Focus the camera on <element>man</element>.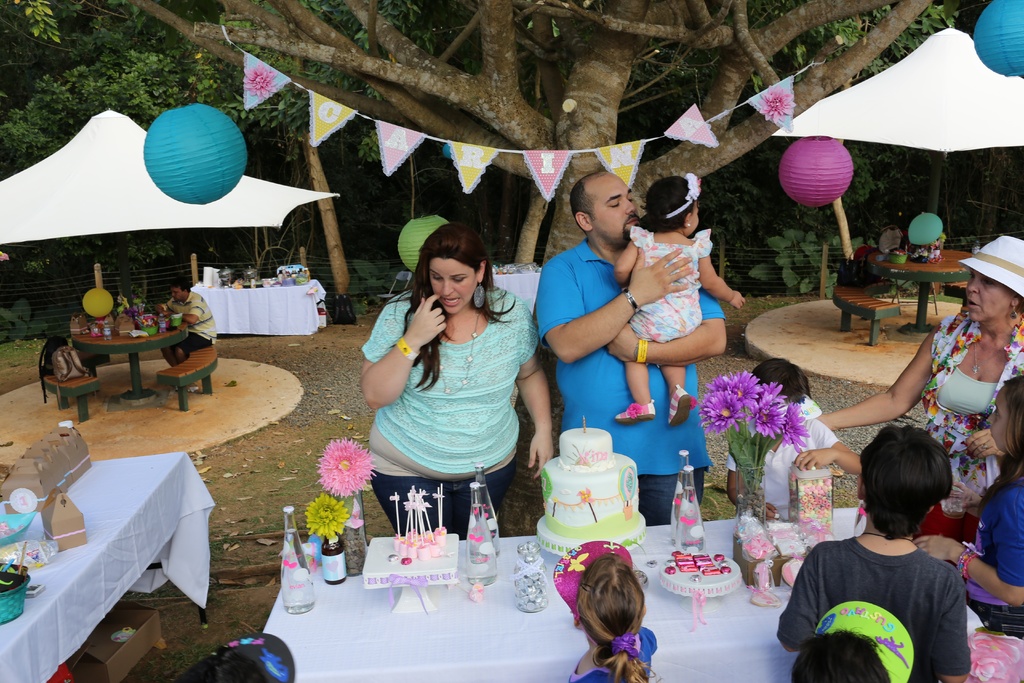
Focus region: crop(536, 170, 727, 524).
